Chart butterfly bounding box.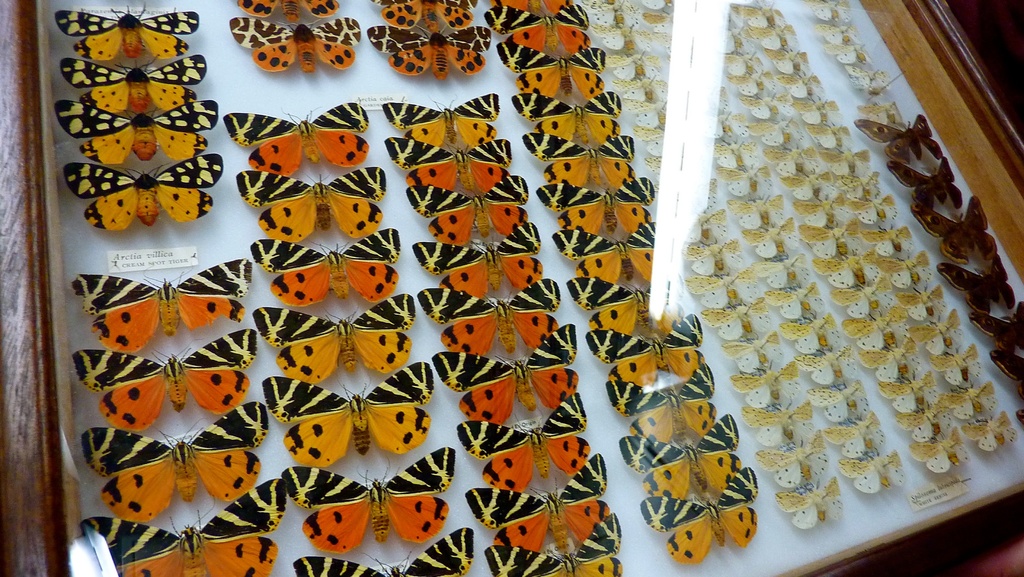
Charted: <bbox>56, 99, 225, 167</bbox>.
